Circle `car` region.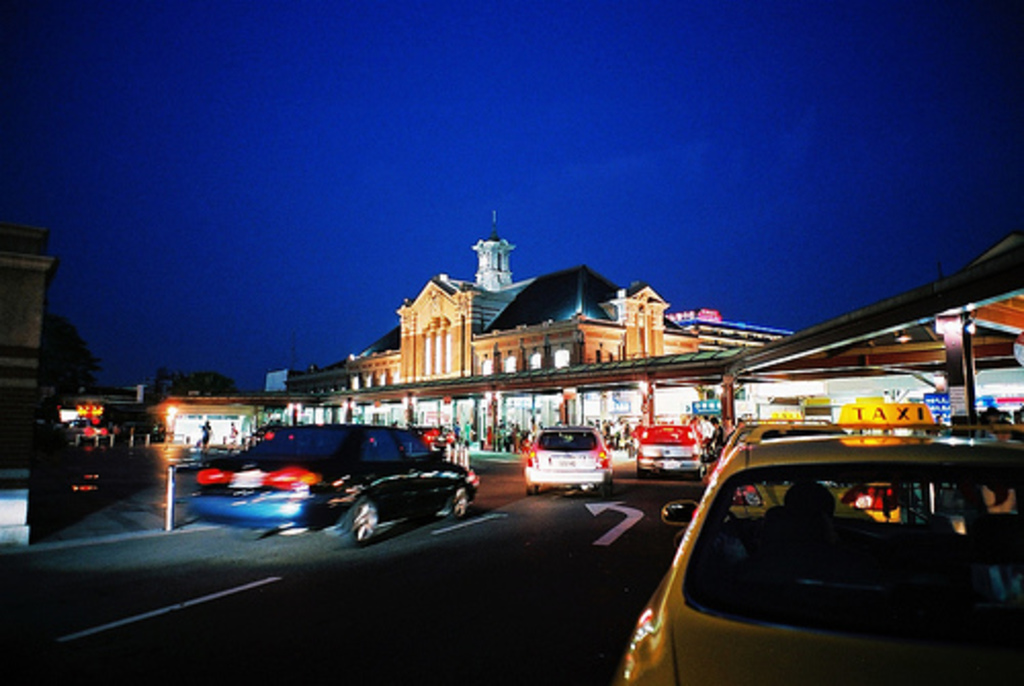
Region: <box>176,416,479,545</box>.
